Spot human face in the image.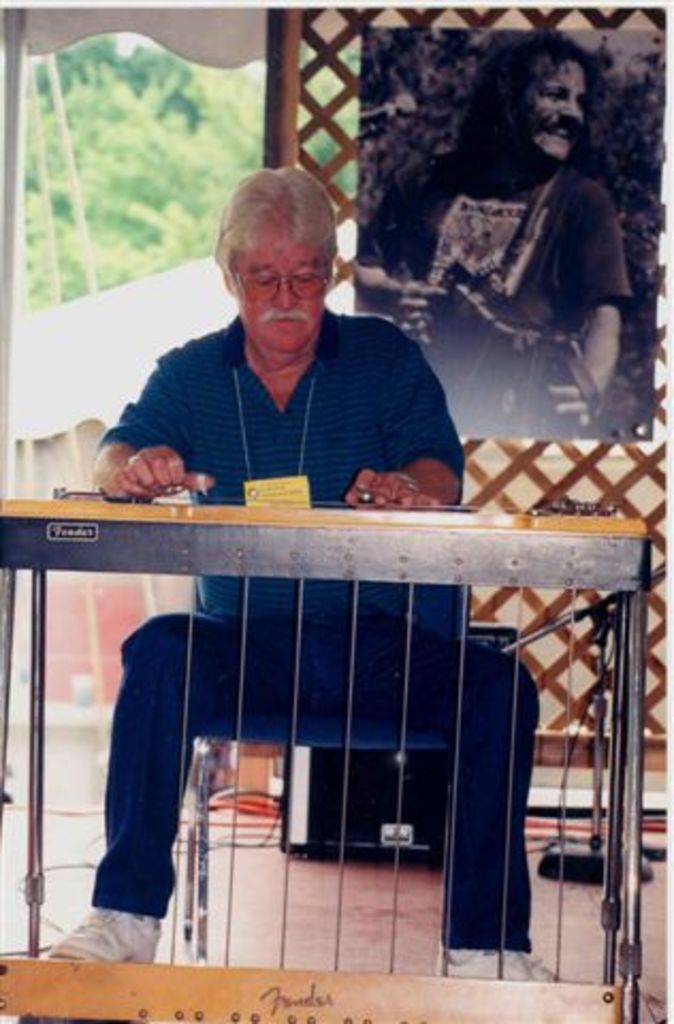
human face found at l=228, t=226, r=328, b=358.
